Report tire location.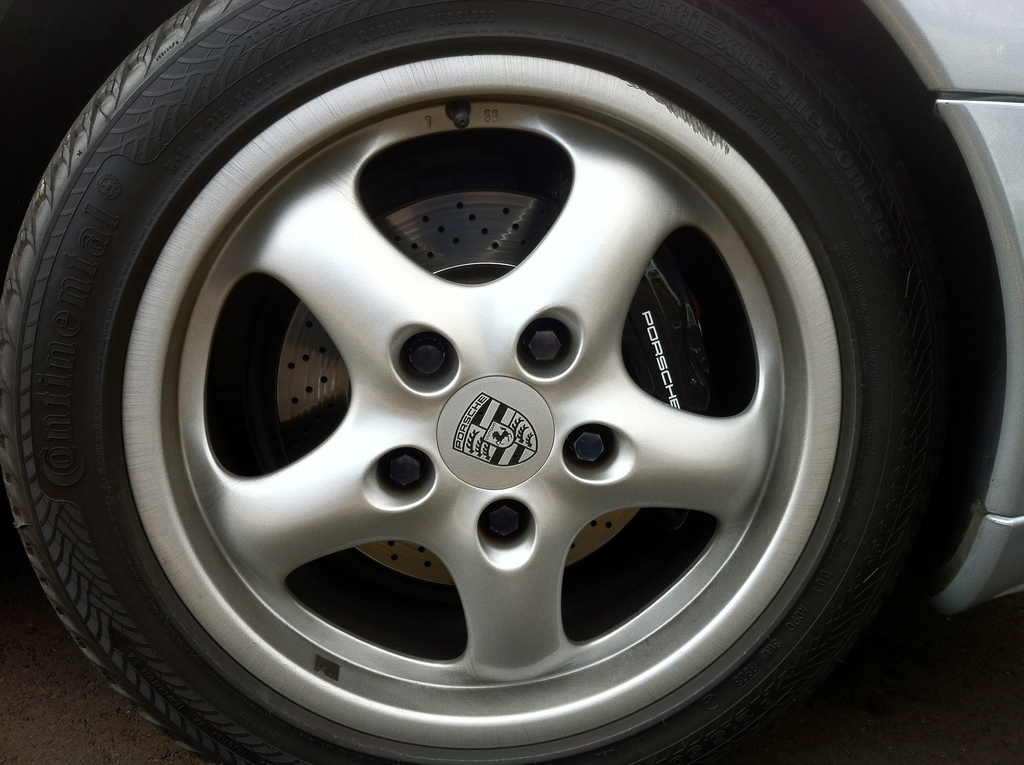
Report: 2:0:969:764.
